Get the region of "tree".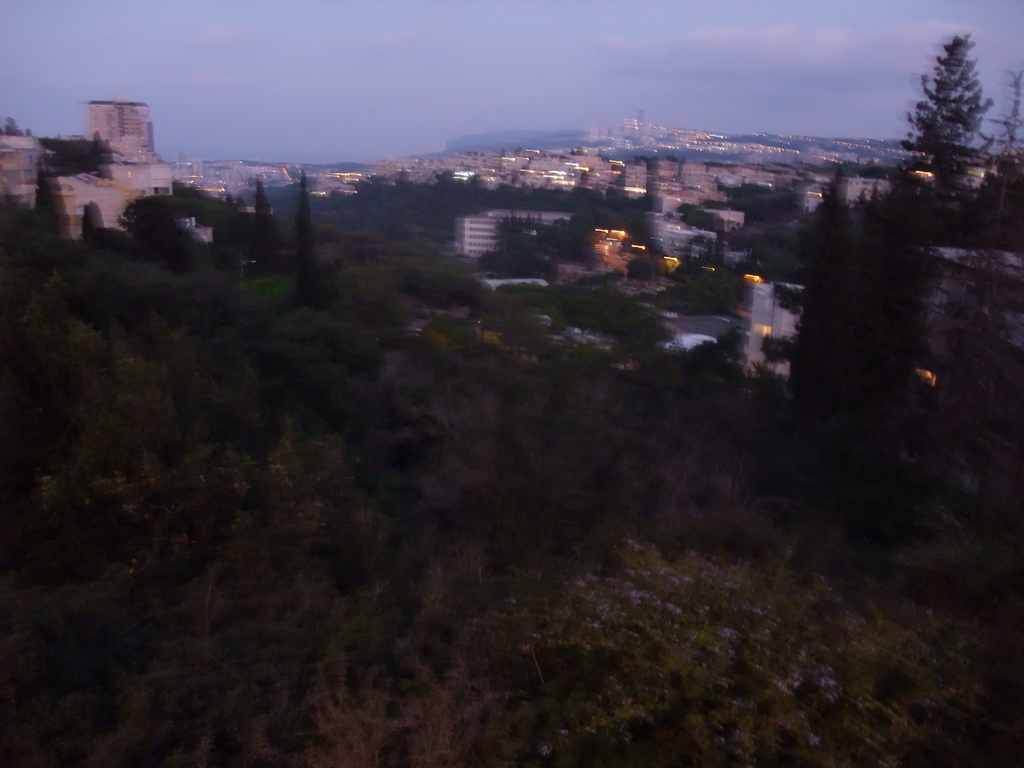
<box>900,42,1002,249</box>.
